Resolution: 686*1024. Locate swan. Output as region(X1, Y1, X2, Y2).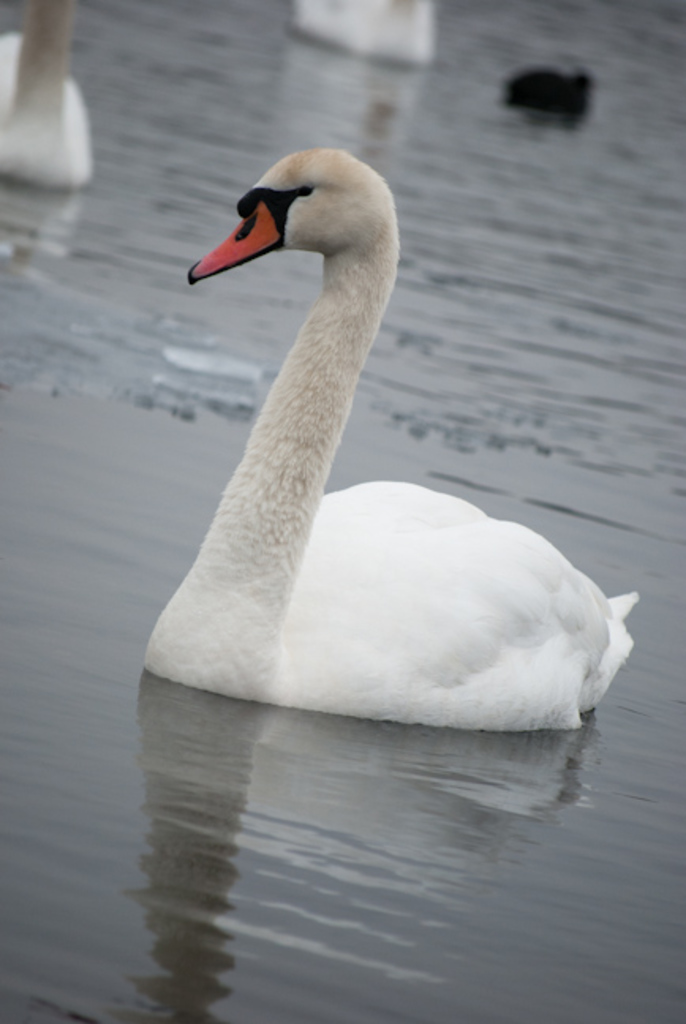
region(0, 0, 98, 194).
